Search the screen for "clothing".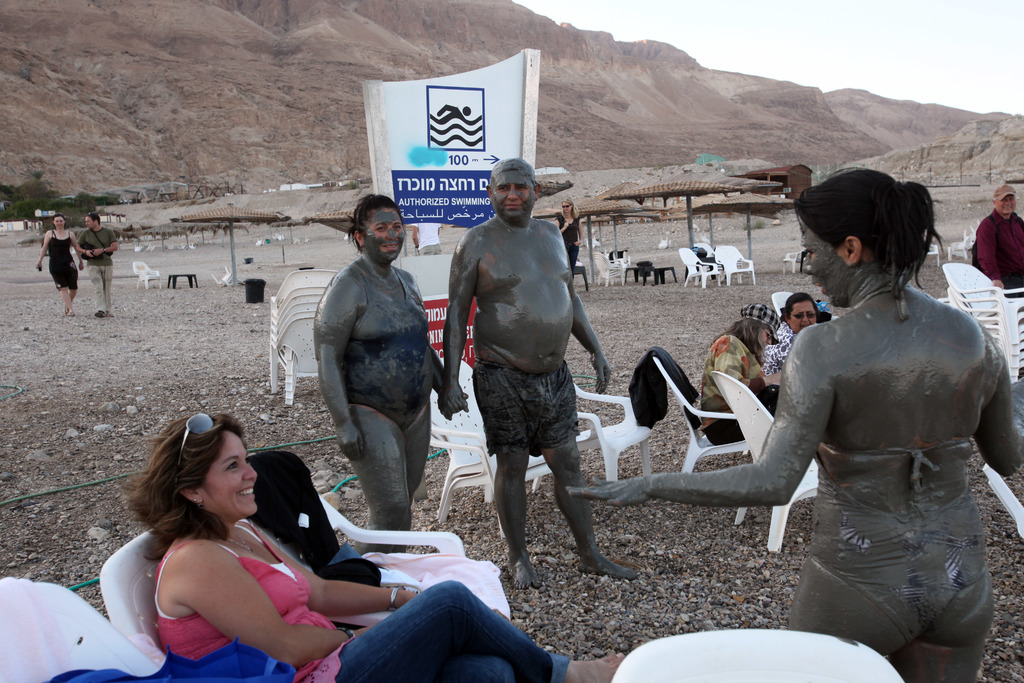
Found at Rect(975, 212, 1023, 293).
